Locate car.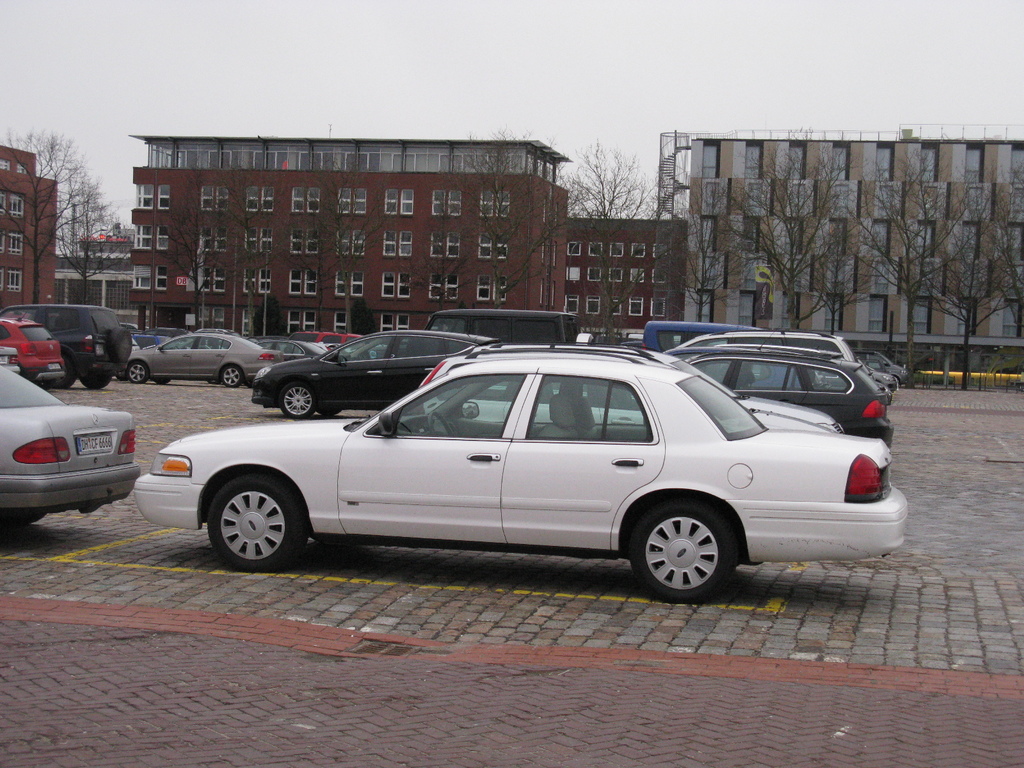
Bounding box: [x1=611, y1=339, x2=892, y2=447].
